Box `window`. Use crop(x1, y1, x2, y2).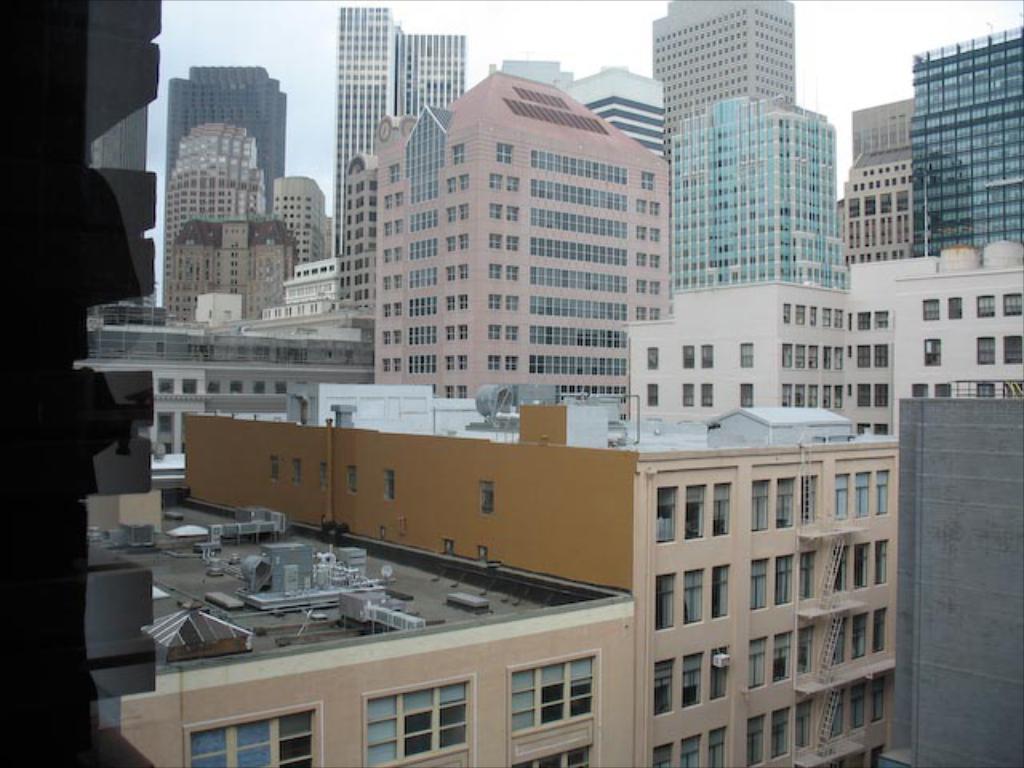
crop(683, 482, 710, 542).
